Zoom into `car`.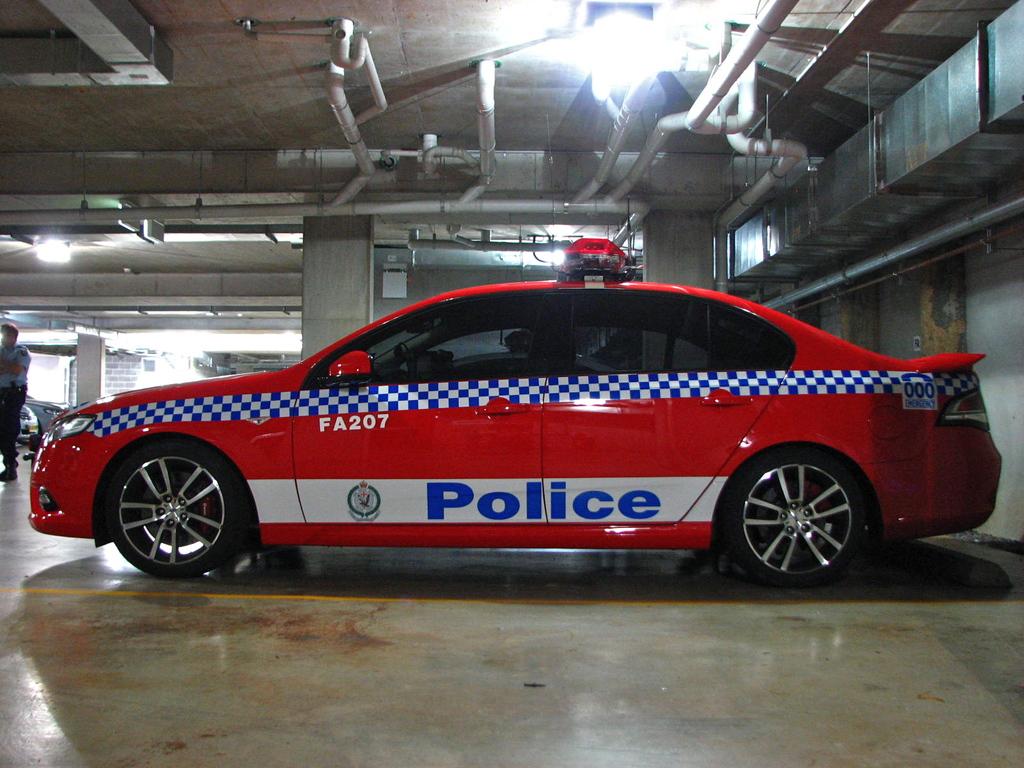
Zoom target: bbox(24, 400, 72, 431).
